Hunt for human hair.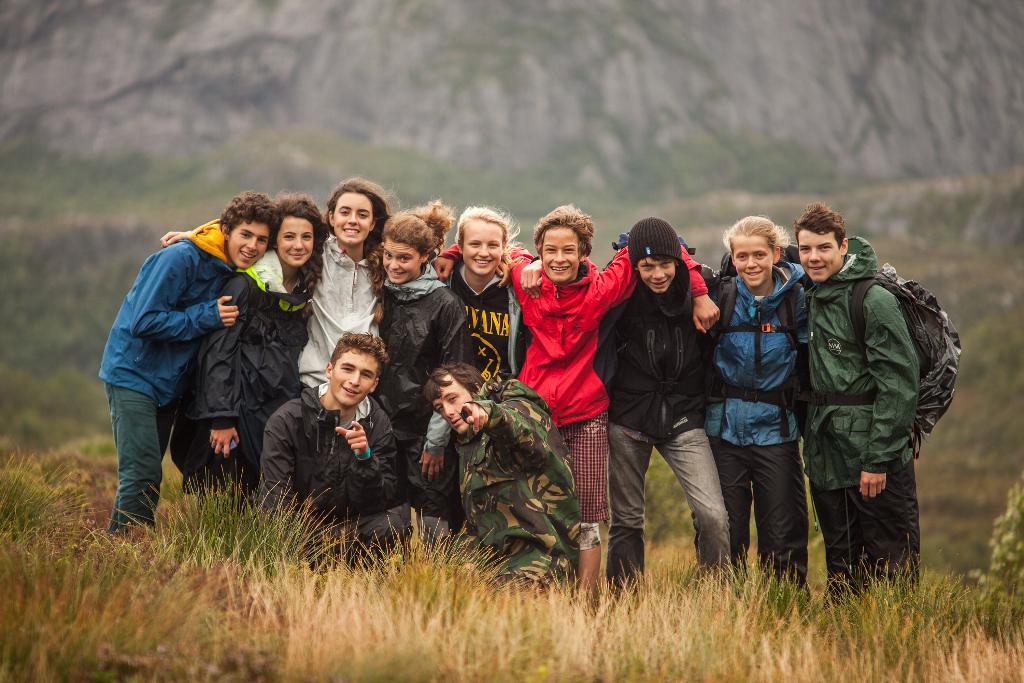
Hunted down at <region>530, 202, 595, 261</region>.
